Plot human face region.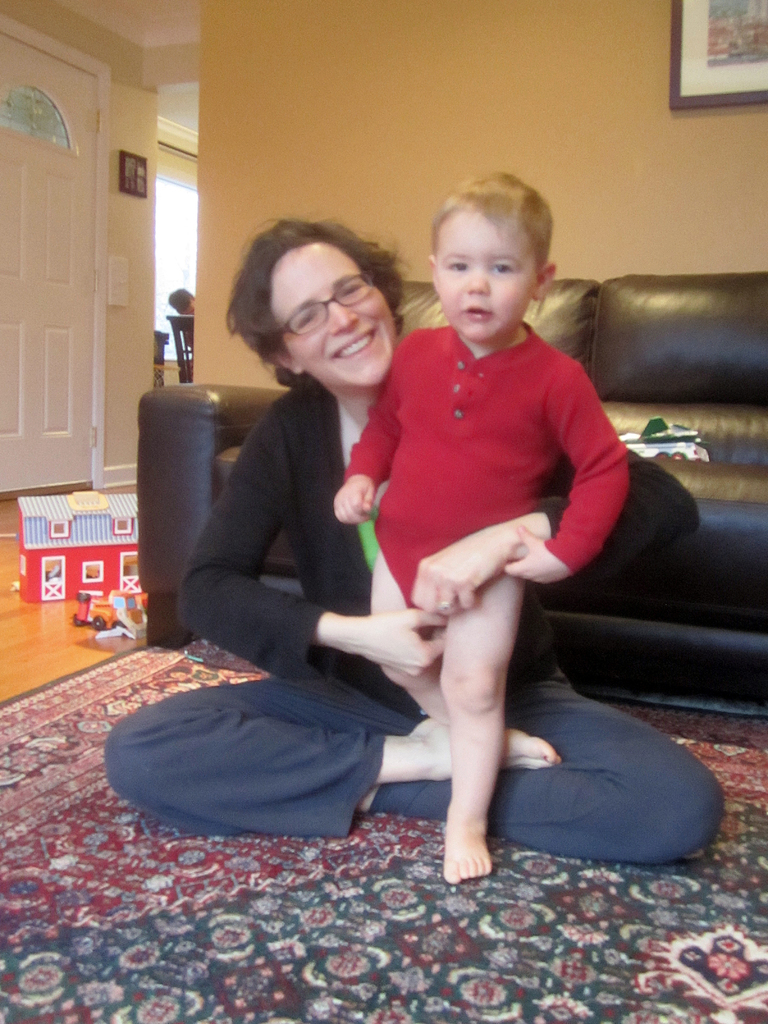
Plotted at 438/204/536/340.
